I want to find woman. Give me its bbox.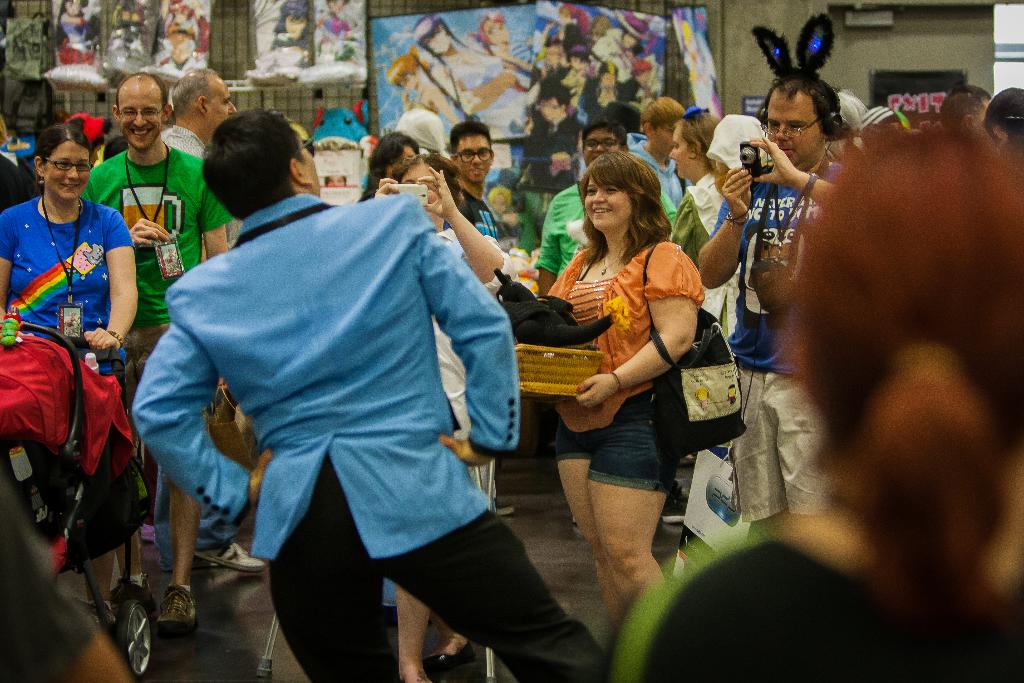
{"left": 0, "top": 122, "right": 141, "bottom": 630}.
